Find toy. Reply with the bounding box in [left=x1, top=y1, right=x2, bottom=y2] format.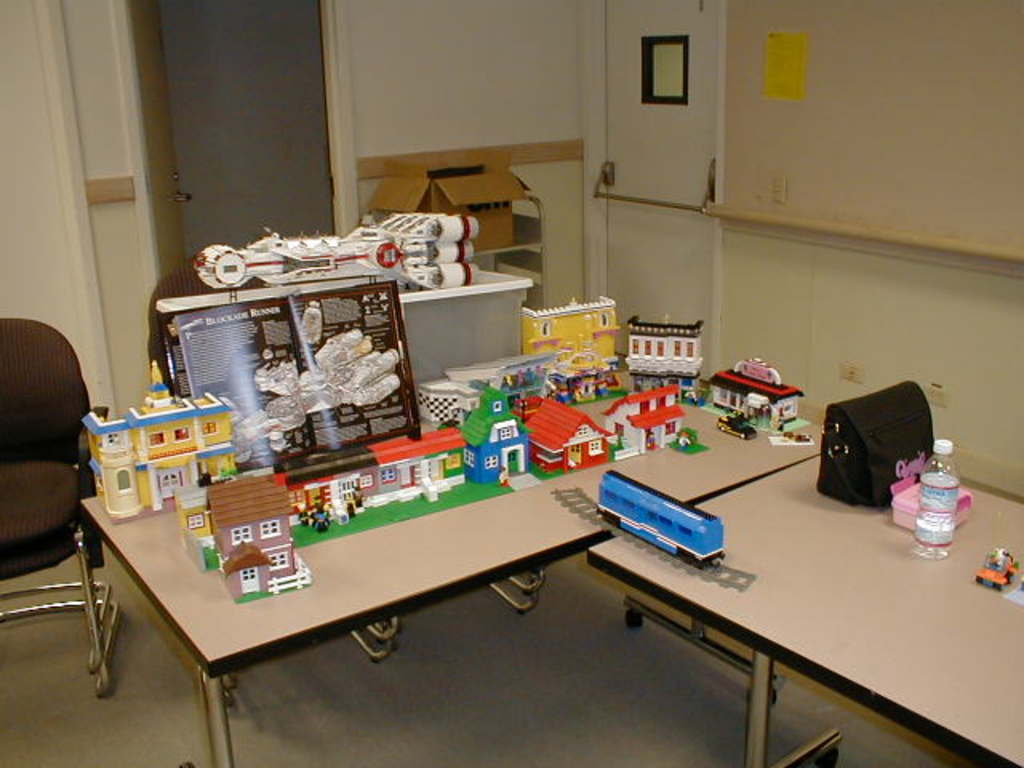
[left=315, top=493, right=330, bottom=534].
